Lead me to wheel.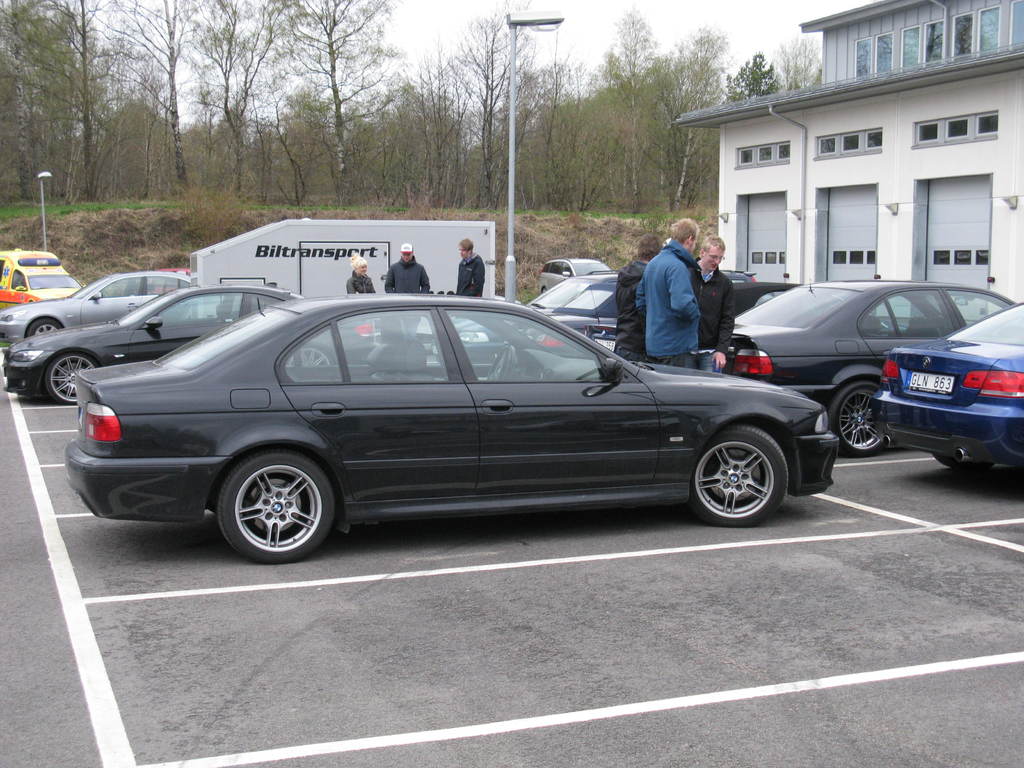
Lead to l=26, t=318, r=63, b=340.
